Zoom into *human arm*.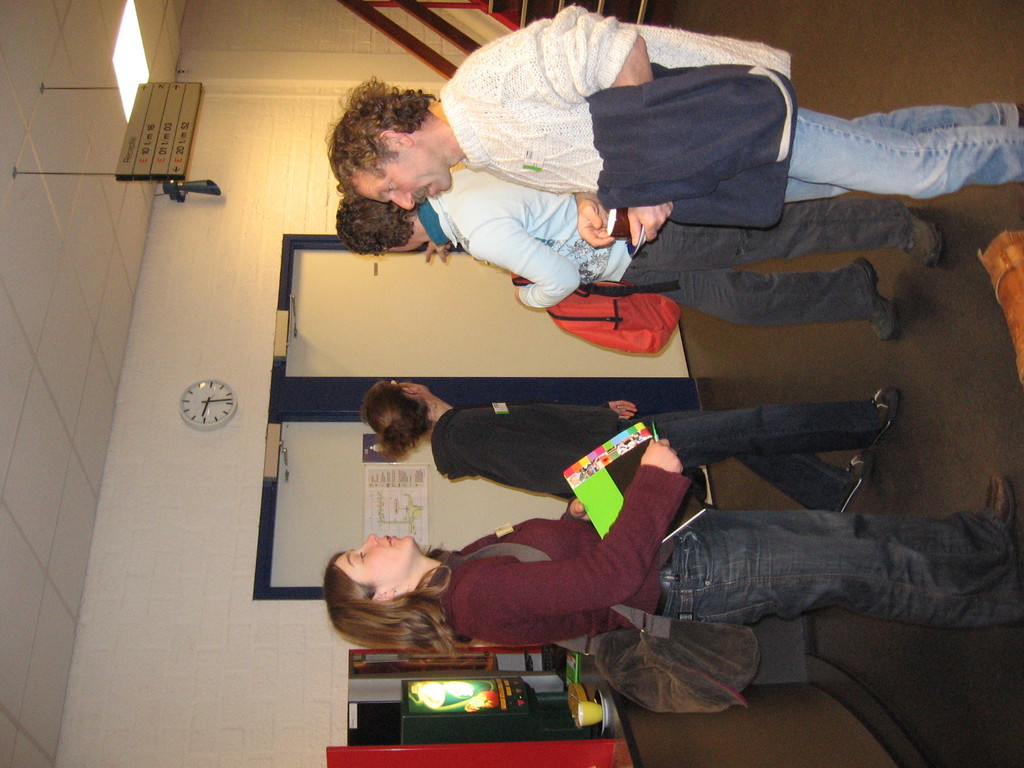
Zoom target: region(465, 392, 639, 419).
